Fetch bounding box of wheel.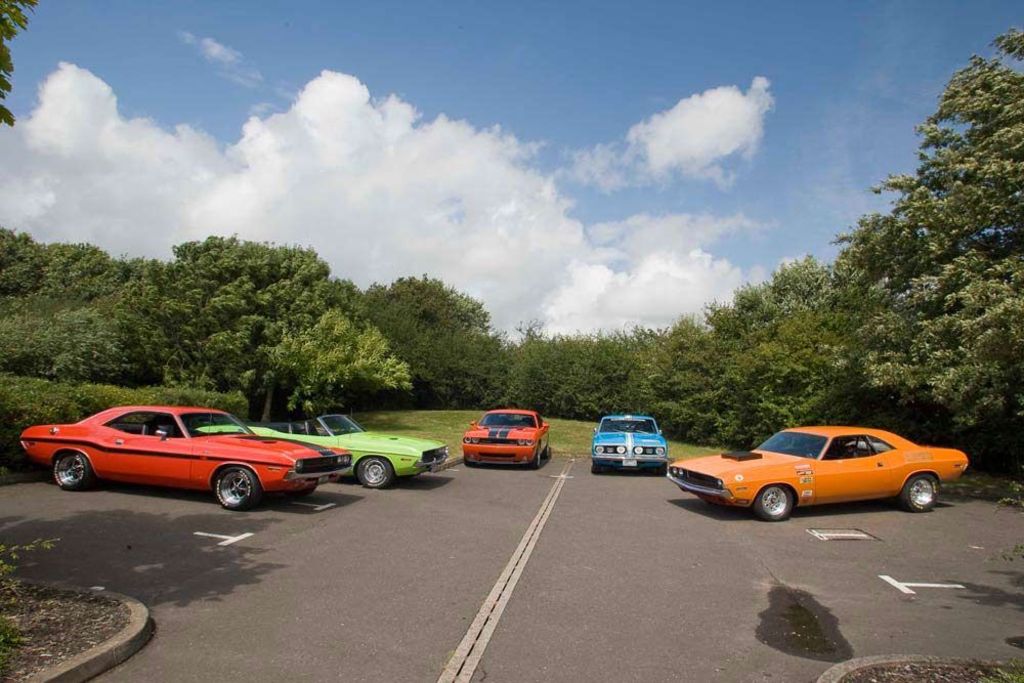
Bbox: crop(749, 479, 798, 523).
